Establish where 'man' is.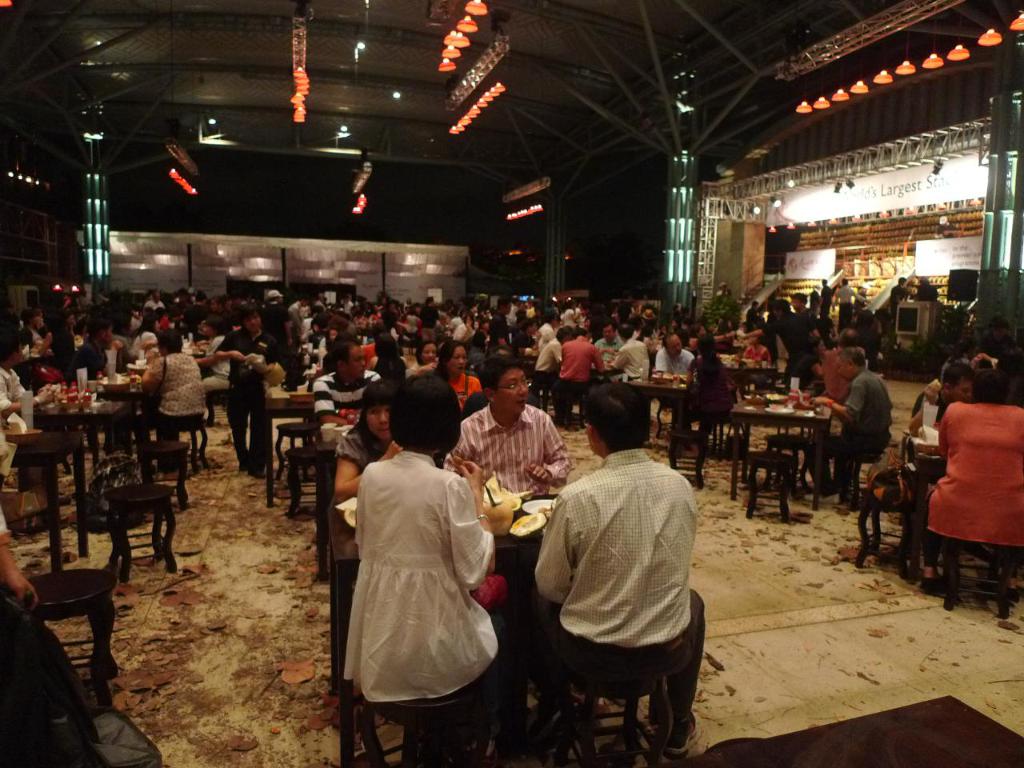
Established at 306 336 388 434.
